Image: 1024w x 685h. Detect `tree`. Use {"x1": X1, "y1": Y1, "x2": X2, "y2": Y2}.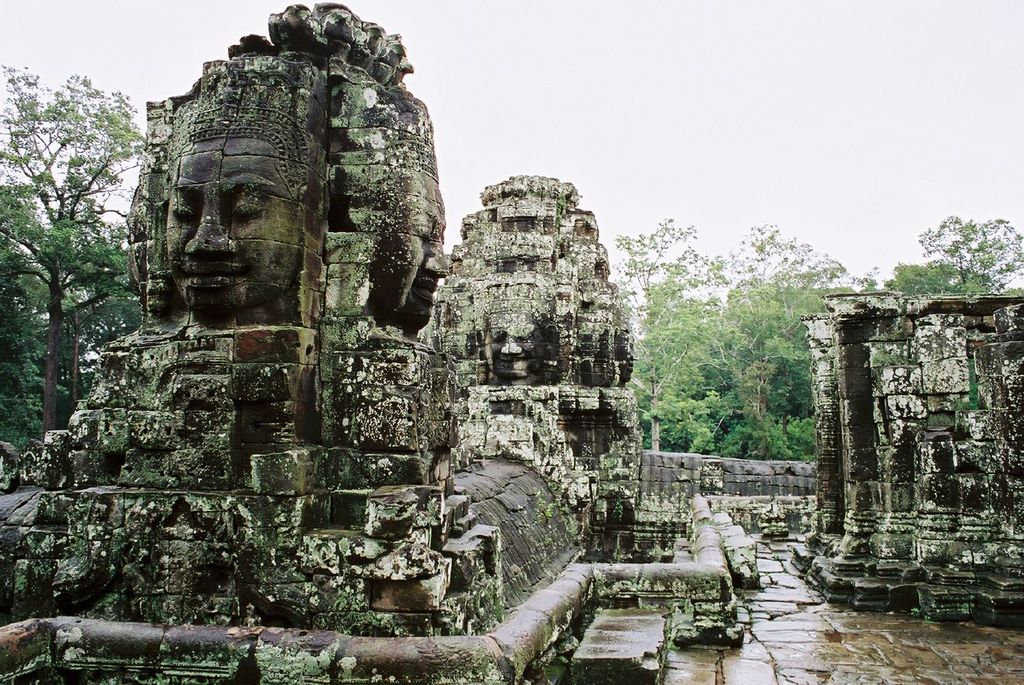
{"x1": 616, "y1": 215, "x2": 744, "y2": 468}.
